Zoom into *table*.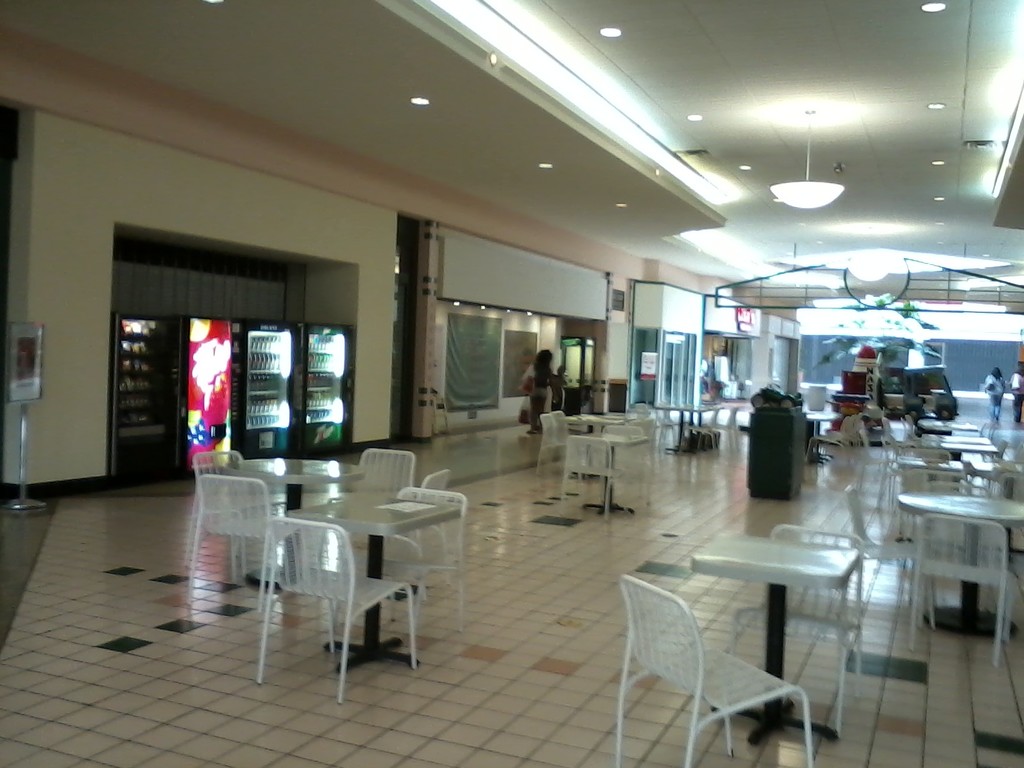
Zoom target: [x1=584, y1=431, x2=652, y2=515].
